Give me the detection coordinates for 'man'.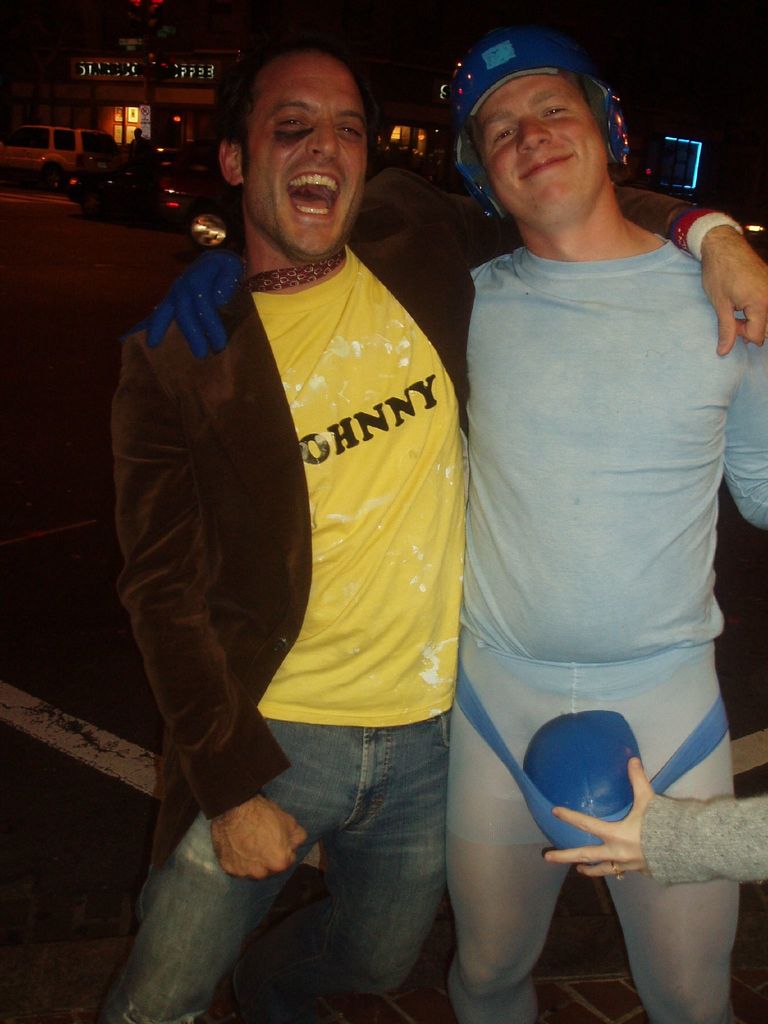
(125, 26, 767, 1023).
